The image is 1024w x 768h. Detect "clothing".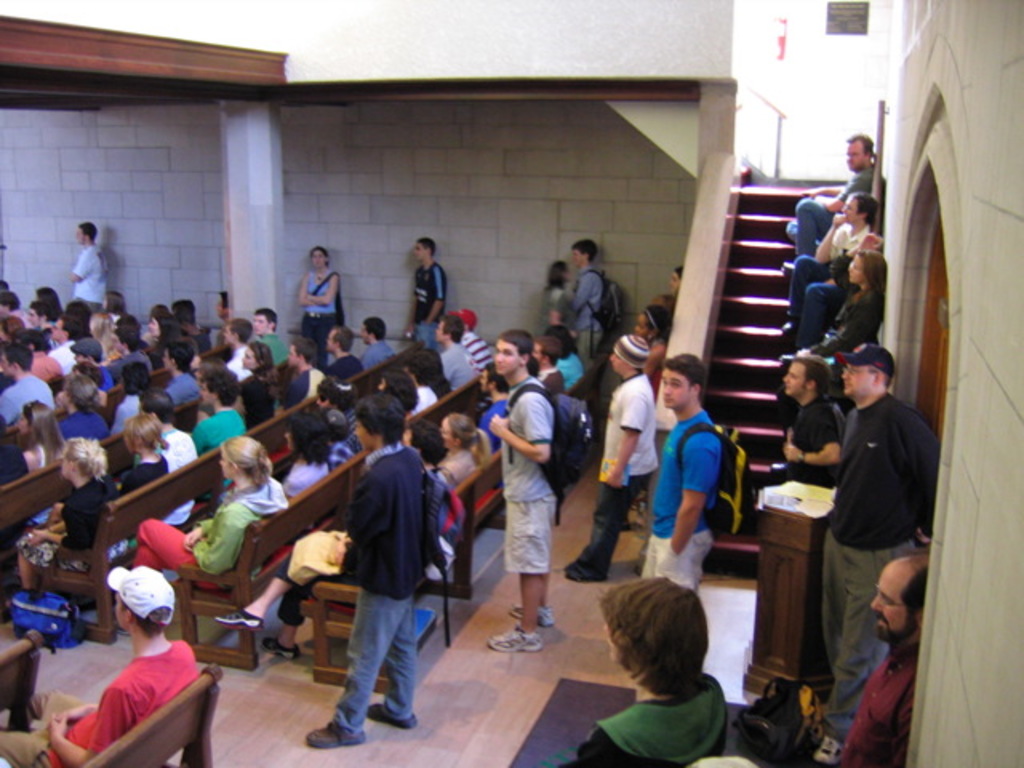
Detection: bbox=[414, 261, 445, 352].
